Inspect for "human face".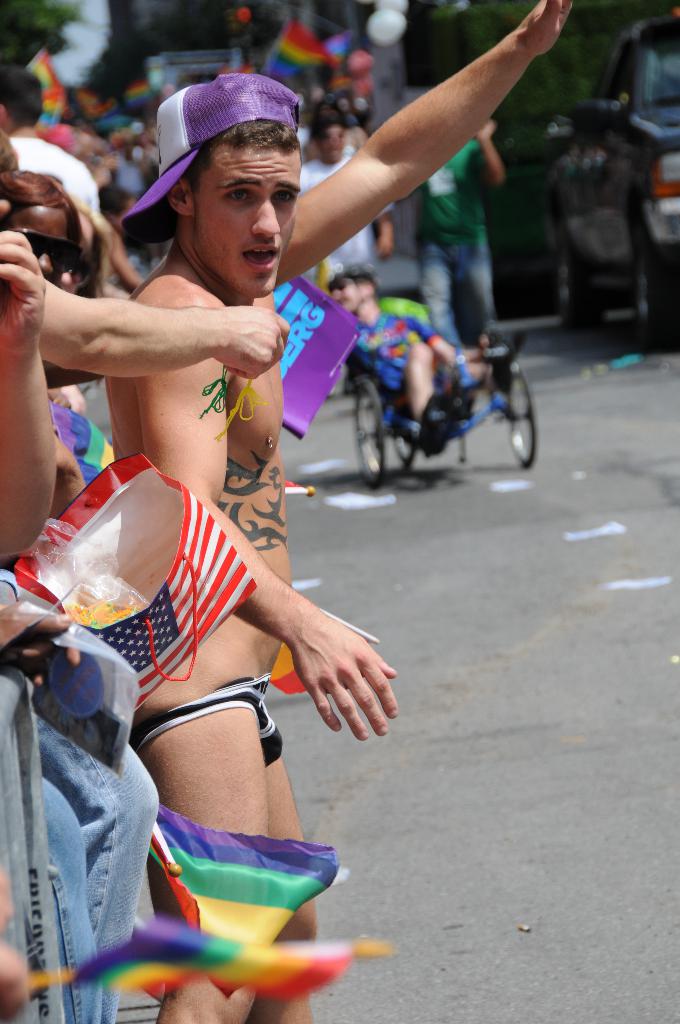
Inspection: [189, 130, 306, 298].
